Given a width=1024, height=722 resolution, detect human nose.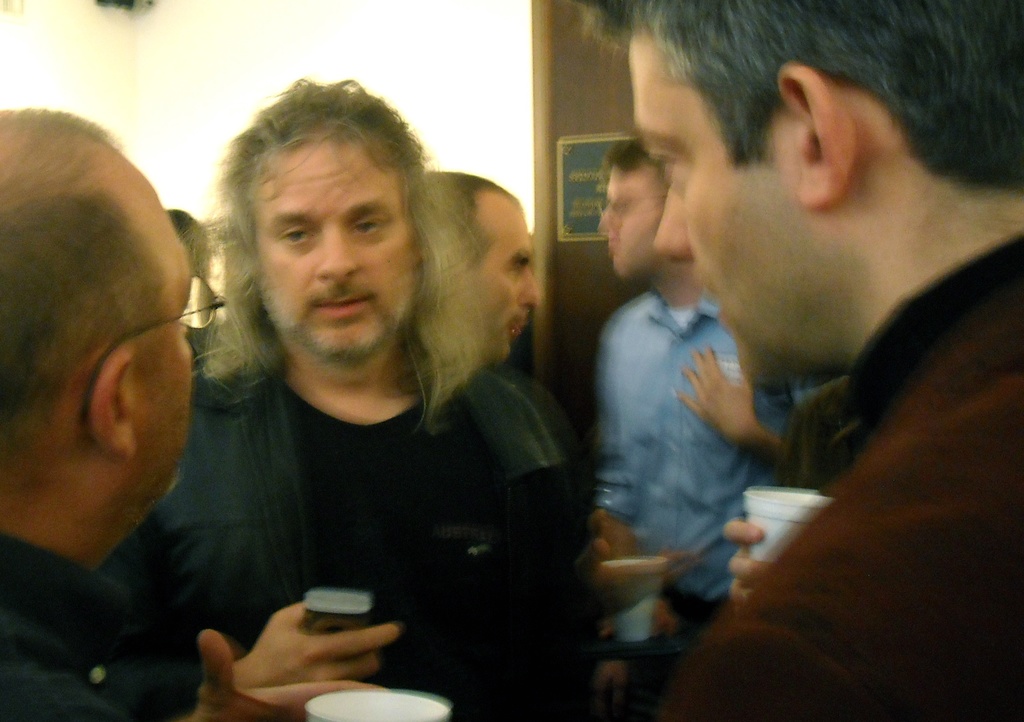
locate(649, 187, 687, 262).
